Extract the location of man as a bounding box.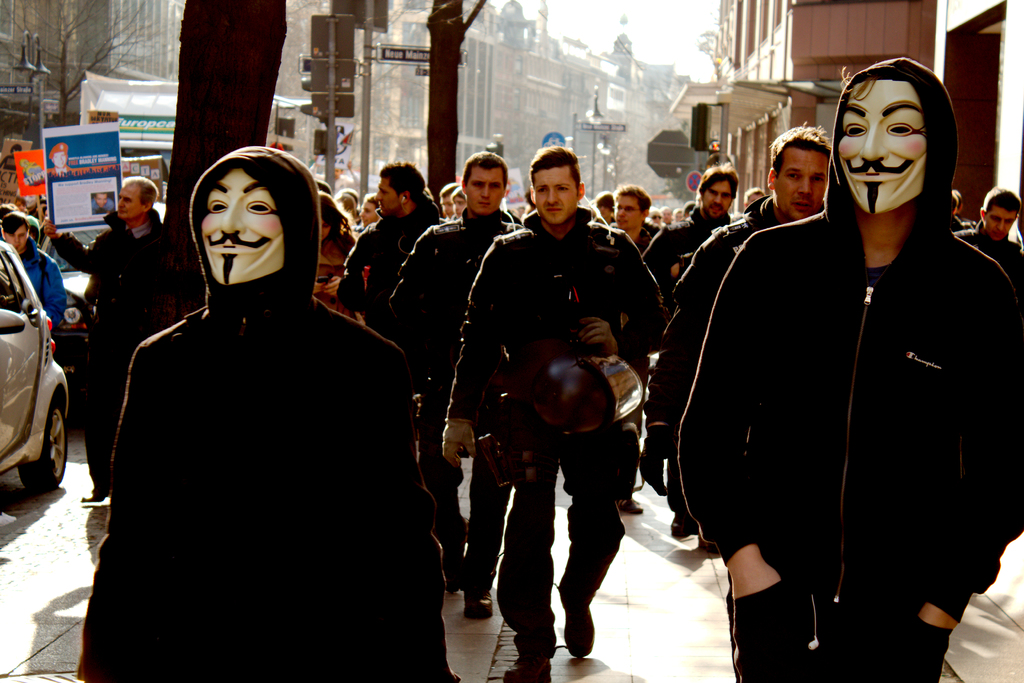
x1=390 y1=152 x2=509 y2=614.
